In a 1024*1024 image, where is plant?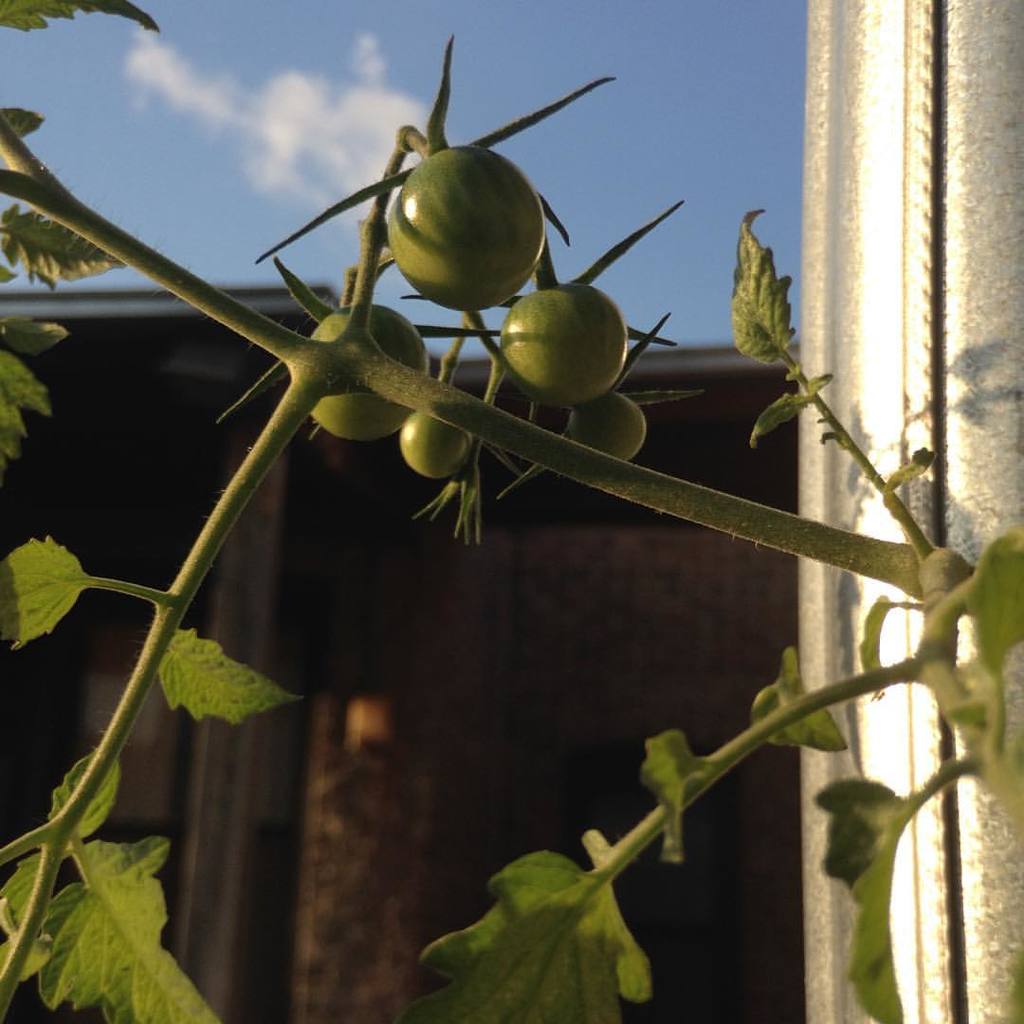
l=44, t=0, r=1023, b=1023.
